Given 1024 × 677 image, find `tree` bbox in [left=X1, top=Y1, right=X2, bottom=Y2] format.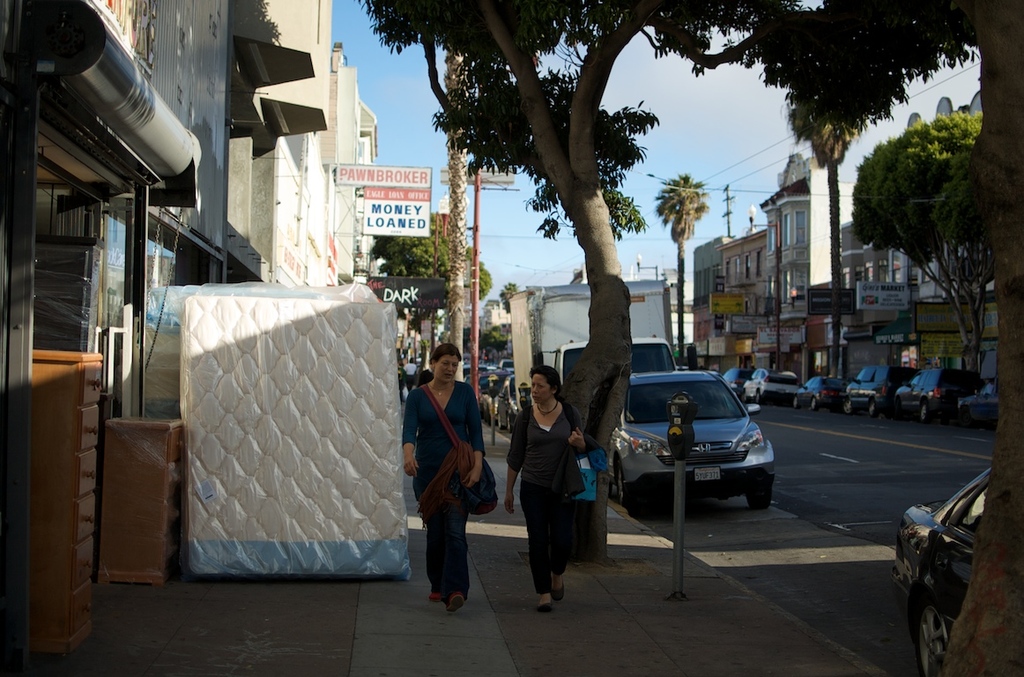
[left=476, top=320, right=515, bottom=368].
